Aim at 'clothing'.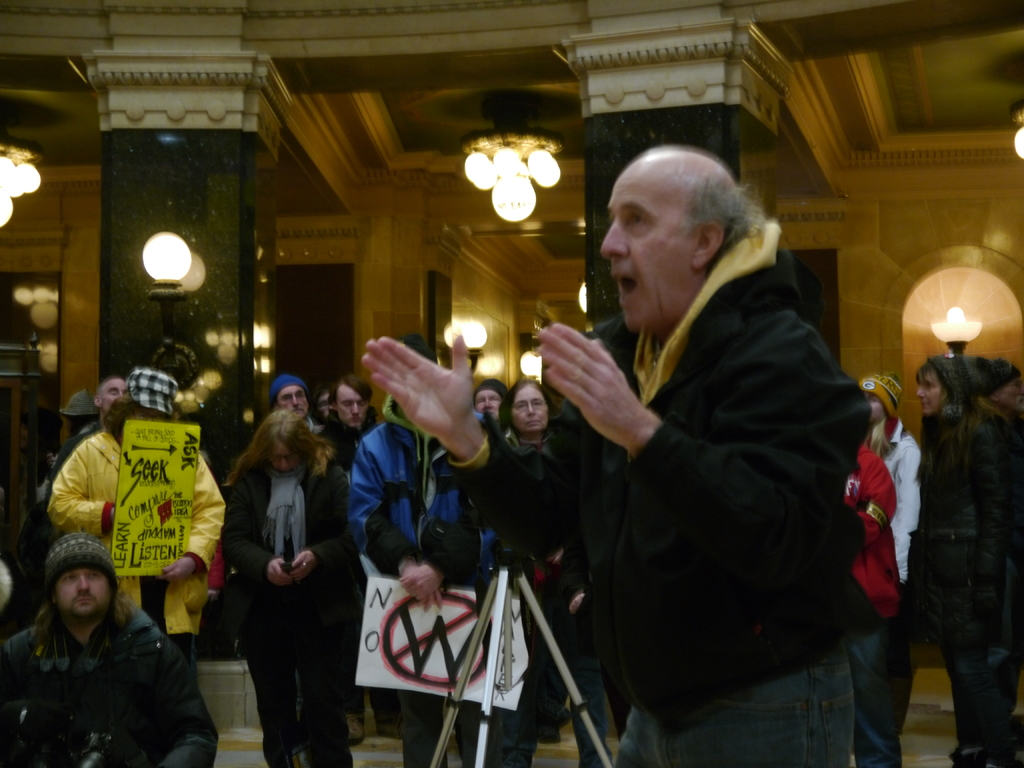
Aimed at 609/637/854/767.
